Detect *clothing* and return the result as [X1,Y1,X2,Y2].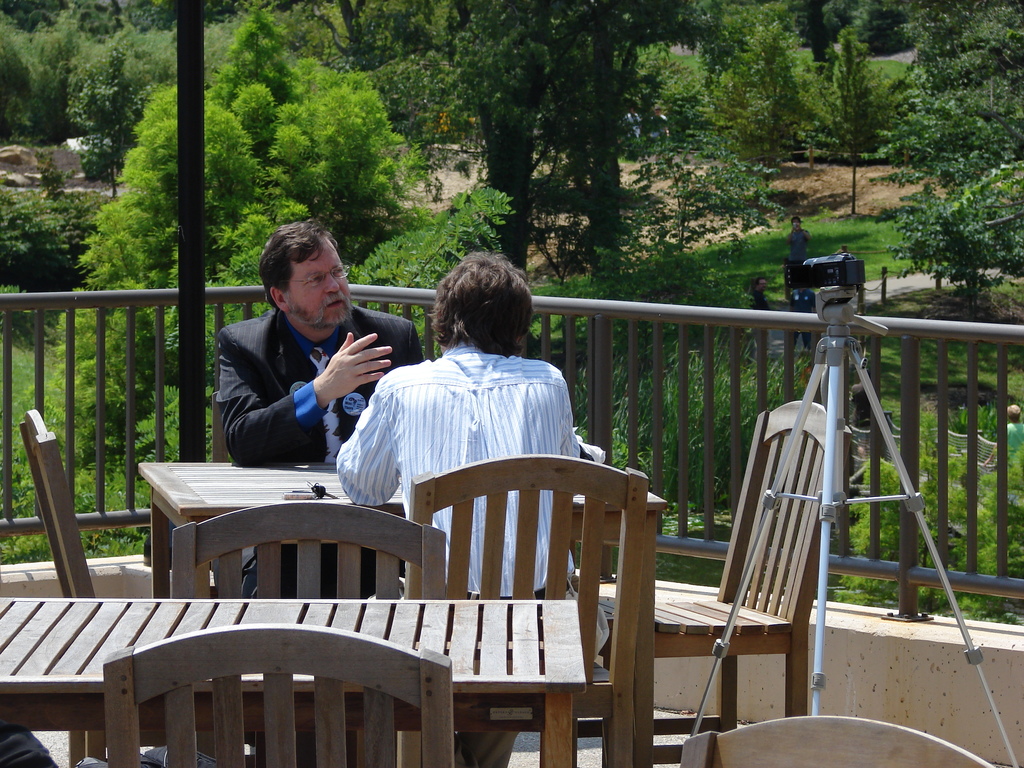
[191,274,412,479].
